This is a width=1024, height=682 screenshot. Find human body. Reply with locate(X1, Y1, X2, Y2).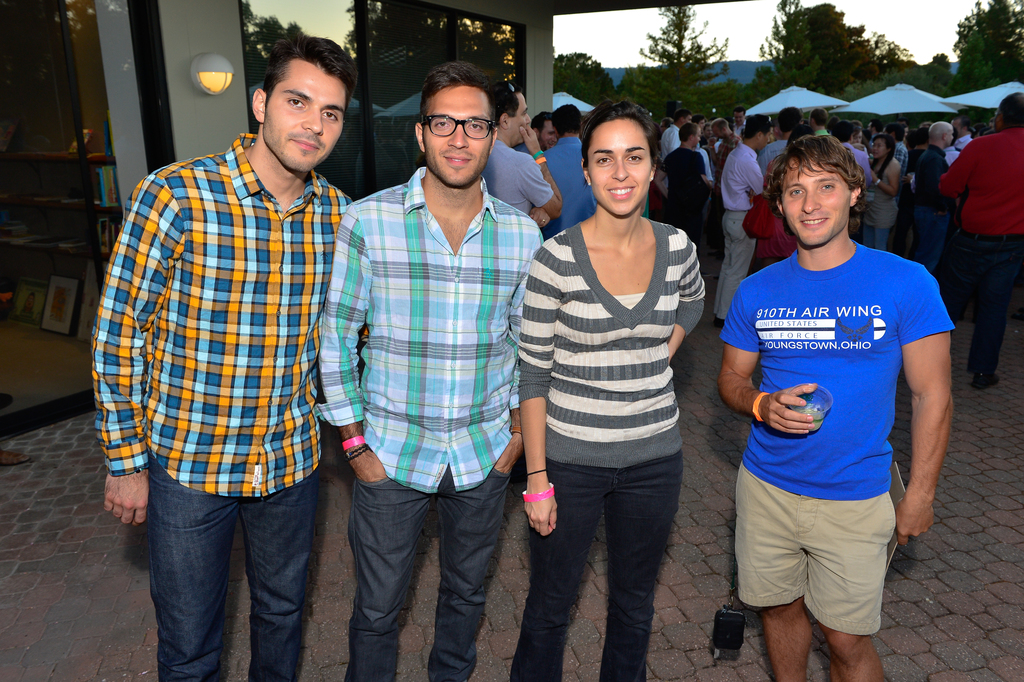
locate(827, 118, 872, 220).
